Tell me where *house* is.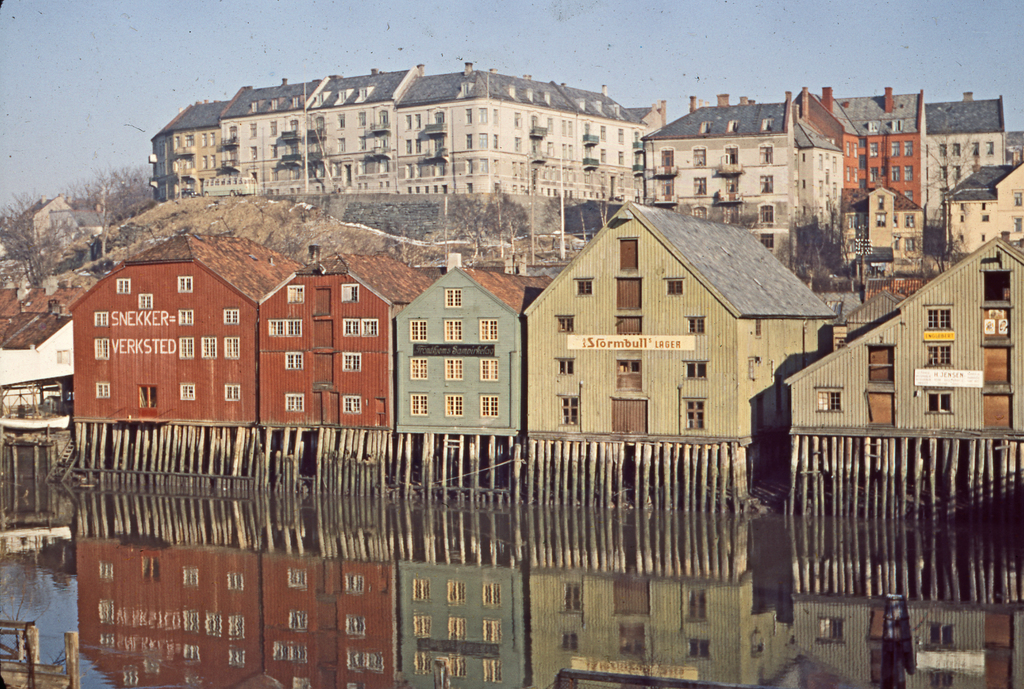
*house* is at <bbox>525, 199, 840, 455</bbox>.
